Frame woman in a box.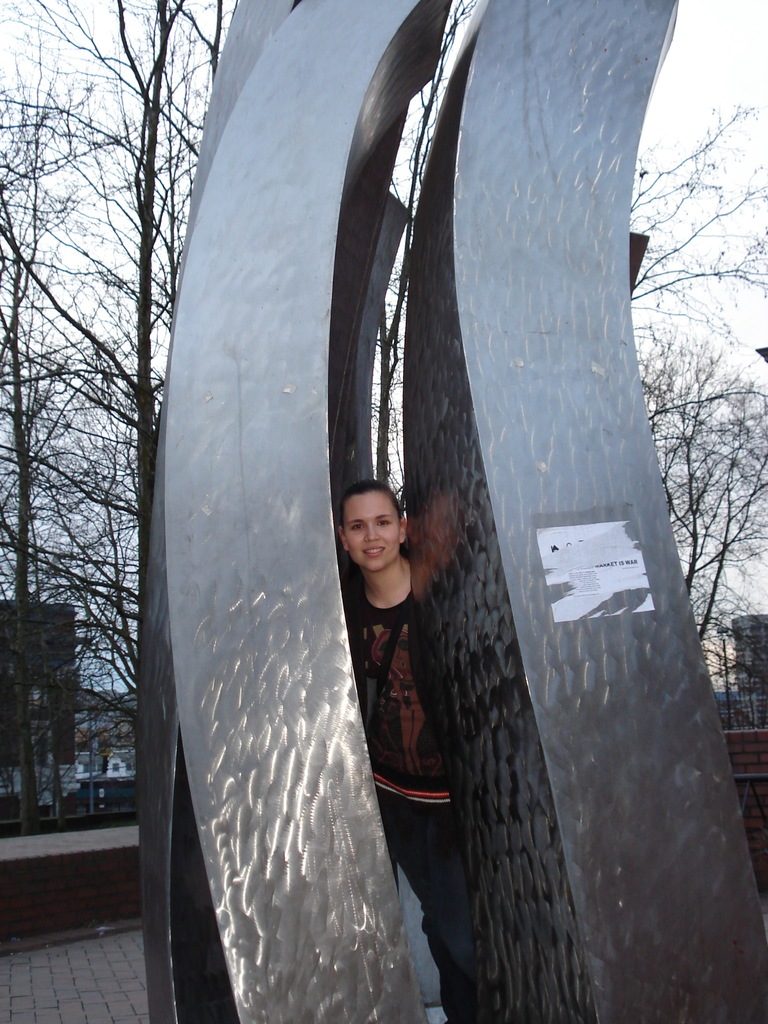
(x1=344, y1=472, x2=457, y2=1023).
